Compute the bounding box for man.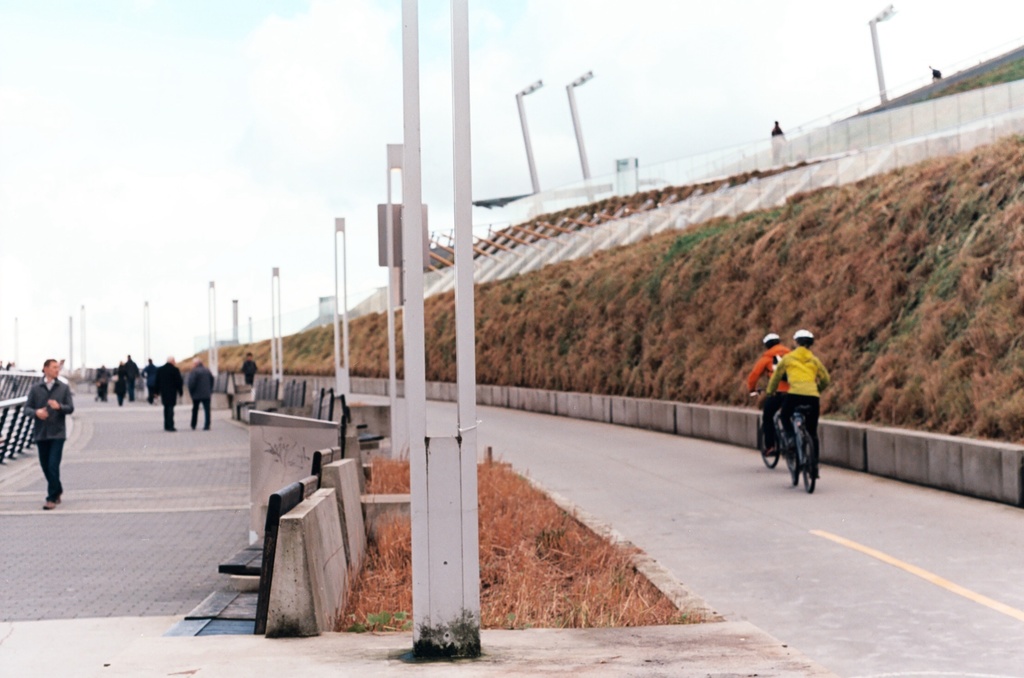
bbox(20, 344, 79, 510).
